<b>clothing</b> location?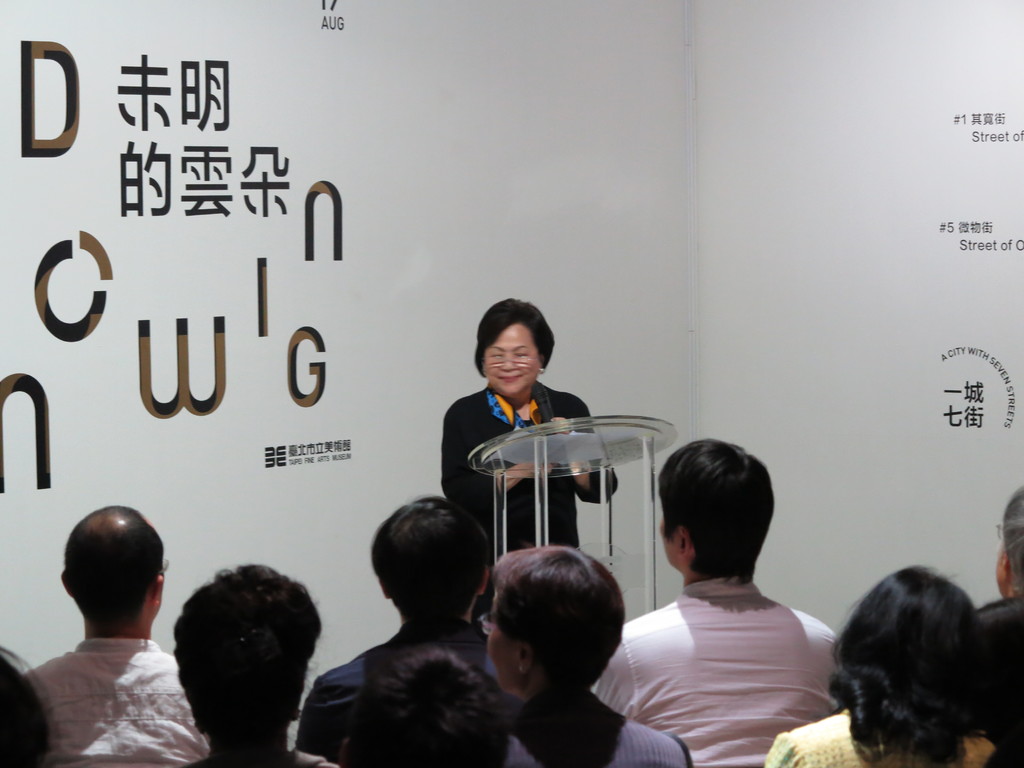
437:383:618:611
